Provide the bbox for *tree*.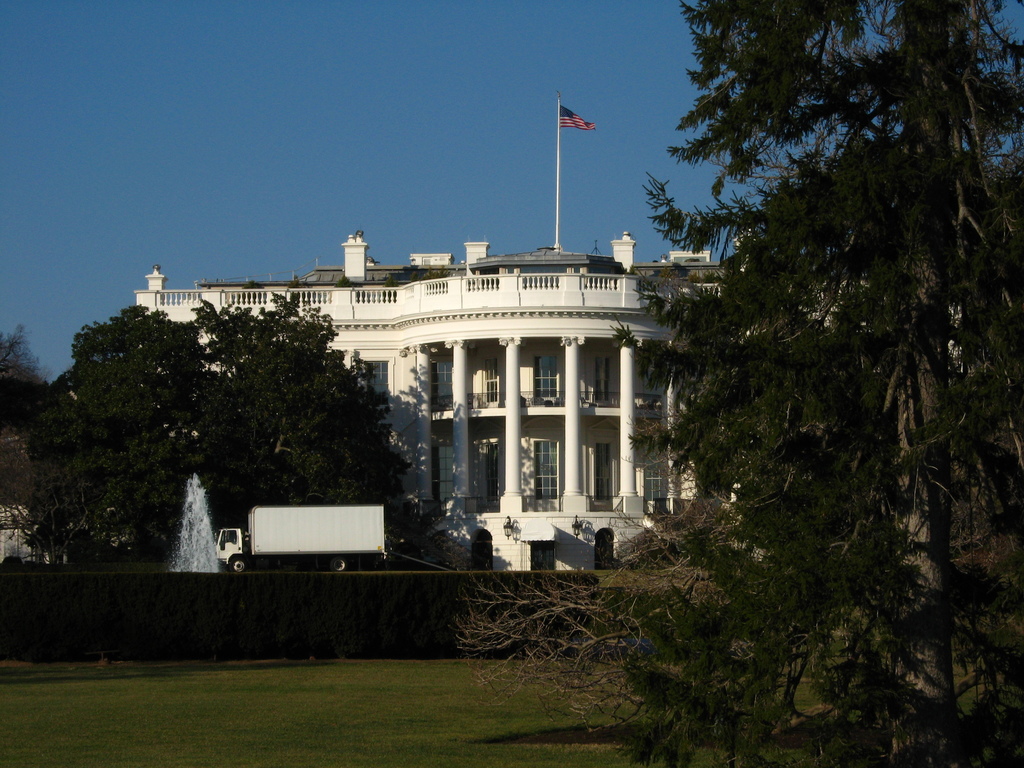
box=[607, 1, 1021, 766].
